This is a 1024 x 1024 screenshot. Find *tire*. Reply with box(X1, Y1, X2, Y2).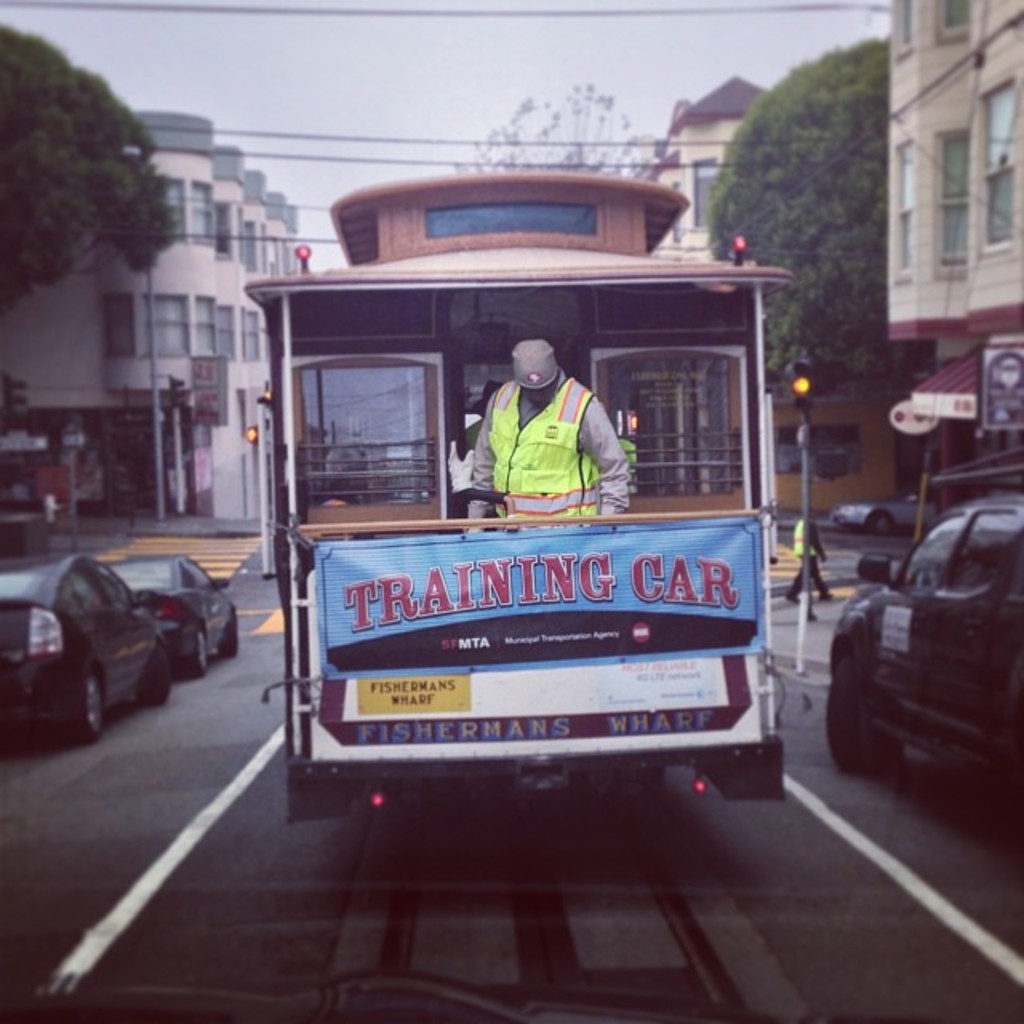
box(224, 610, 240, 661).
